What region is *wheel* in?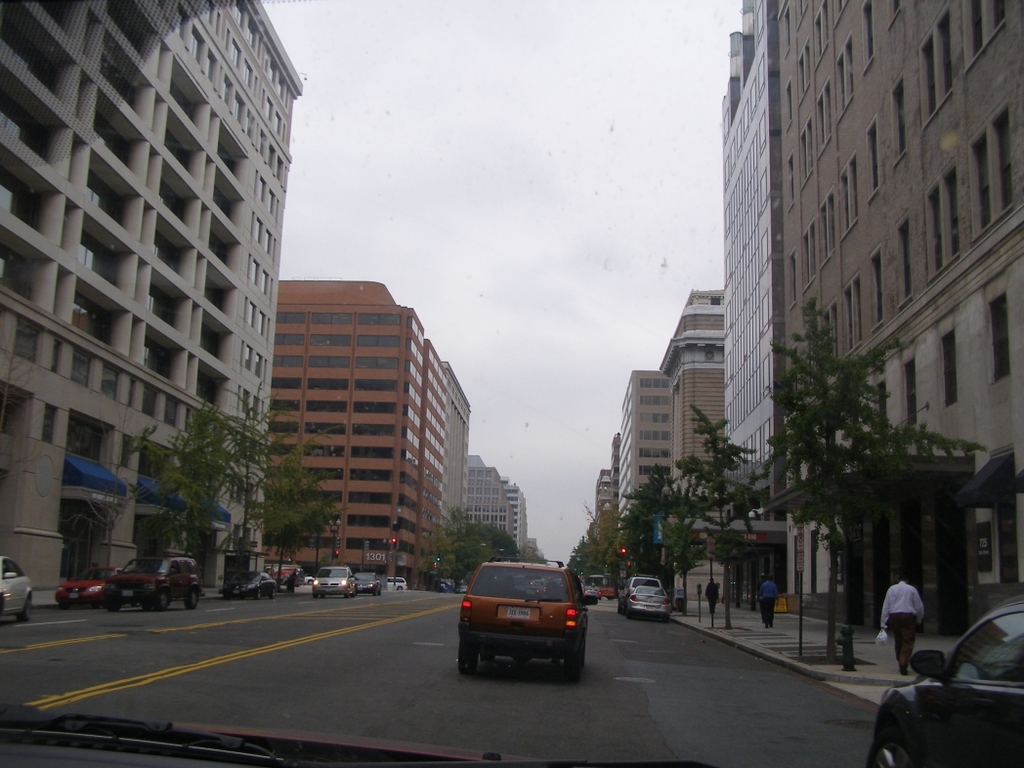
187 588 199 610.
